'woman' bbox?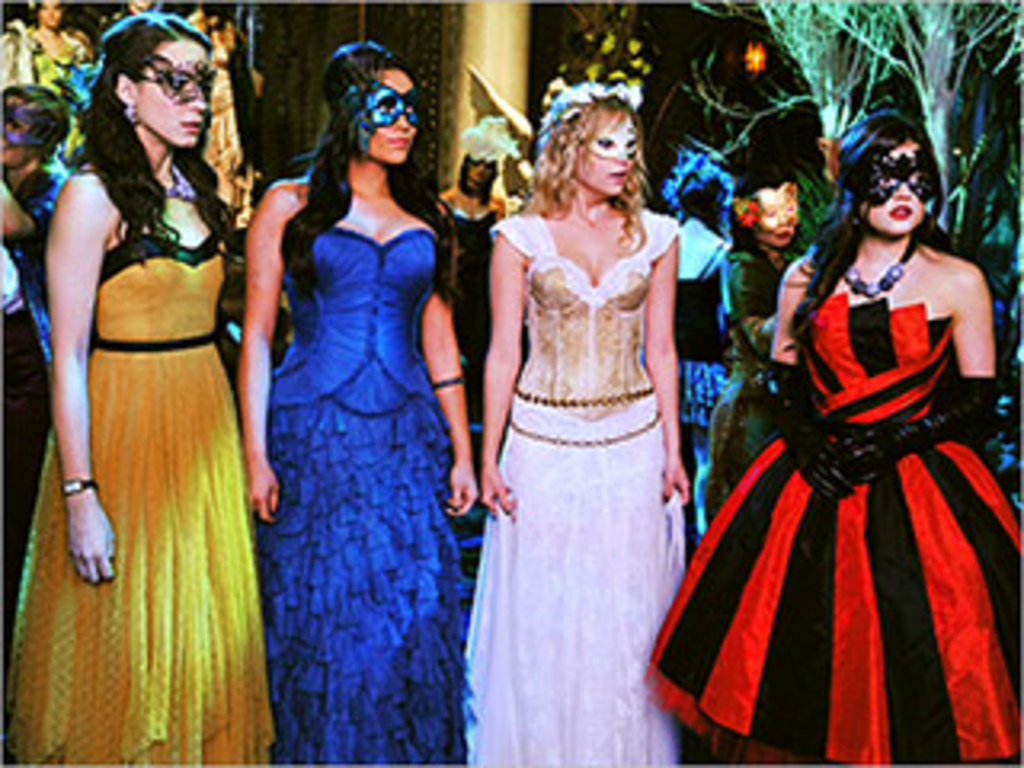
bbox=(0, 0, 96, 90)
